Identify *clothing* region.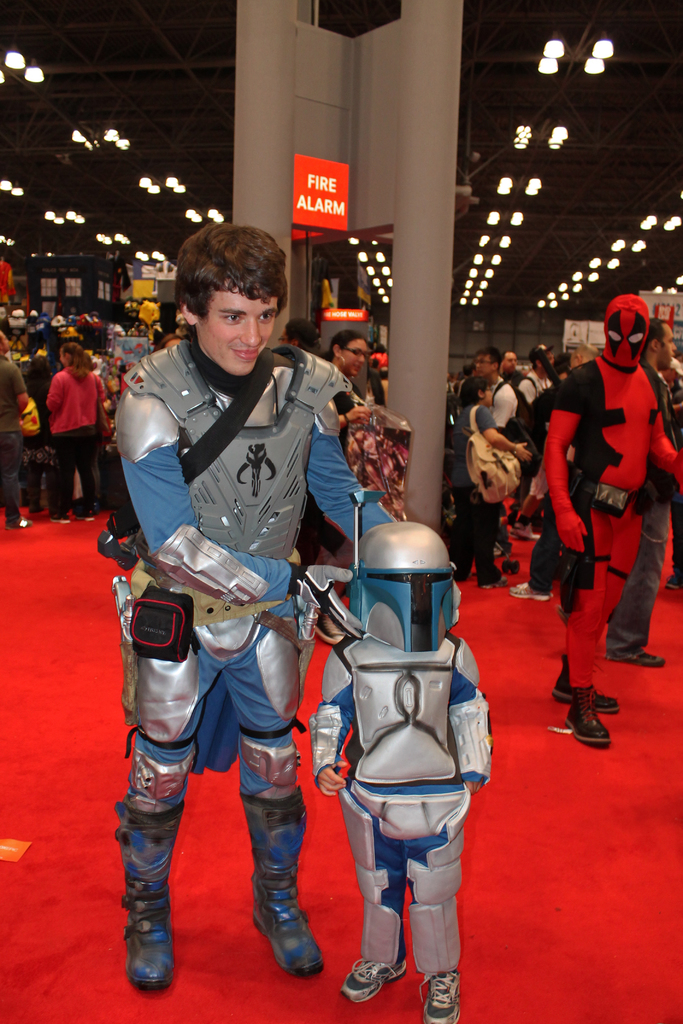
Region: x1=449, y1=412, x2=498, y2=589.
